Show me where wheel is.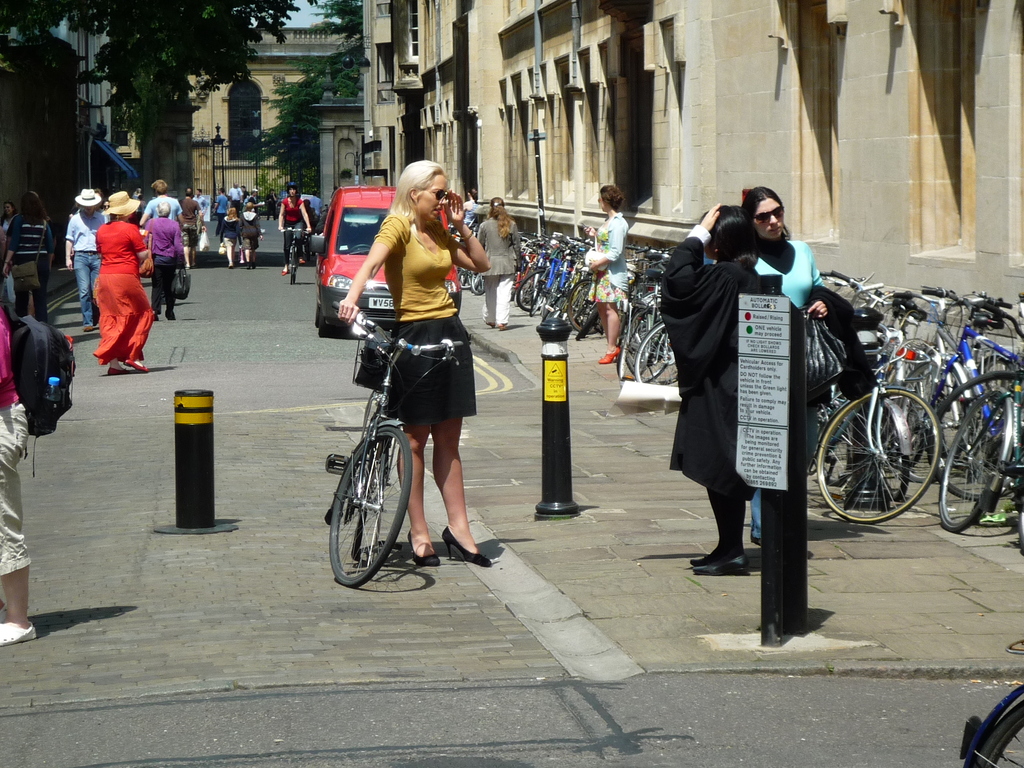
wheel is at locate(286, 246, 292, 287).
